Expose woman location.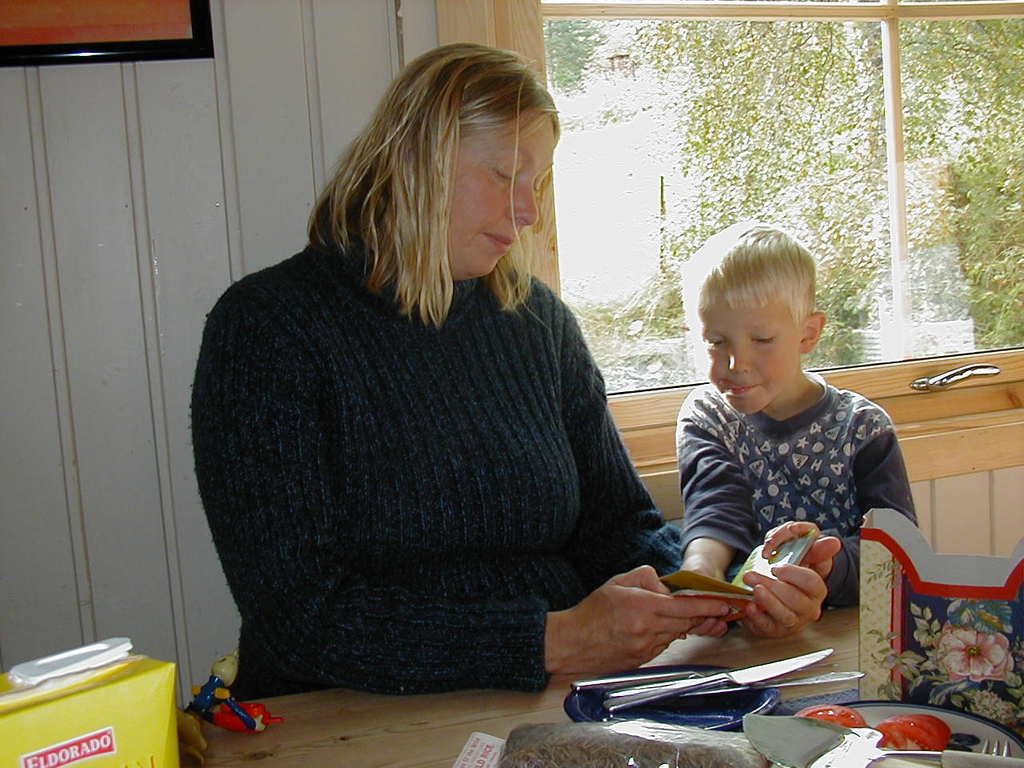
Exposed at crop(205, 58, 690, 730).
